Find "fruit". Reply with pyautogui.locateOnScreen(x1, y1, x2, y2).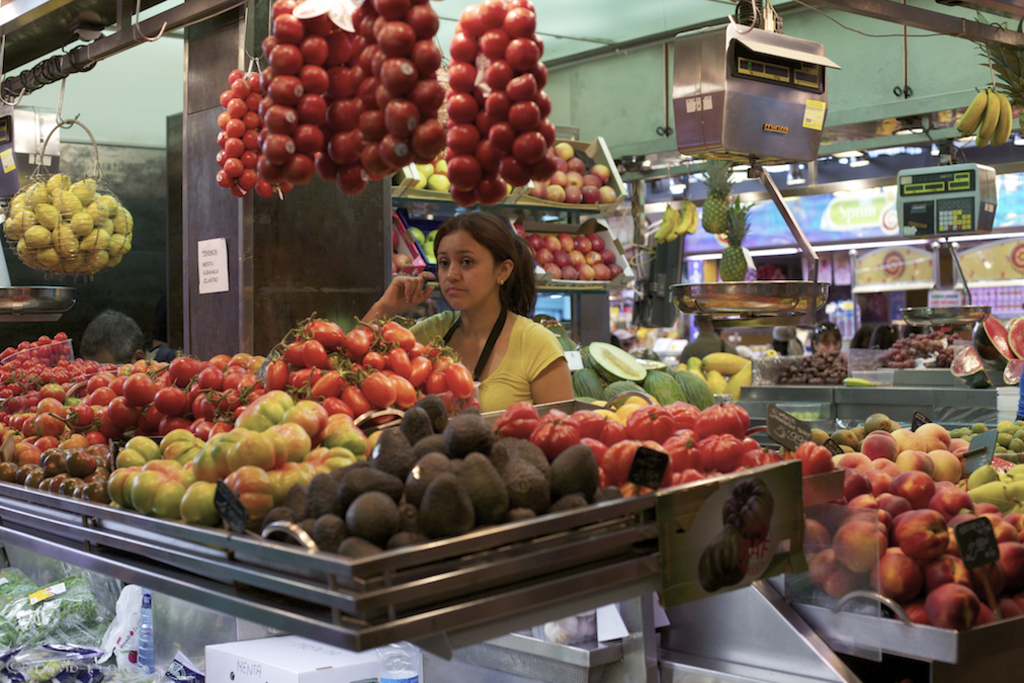
pyautogui.locateOnScreen(510, 132, 546, 166).
